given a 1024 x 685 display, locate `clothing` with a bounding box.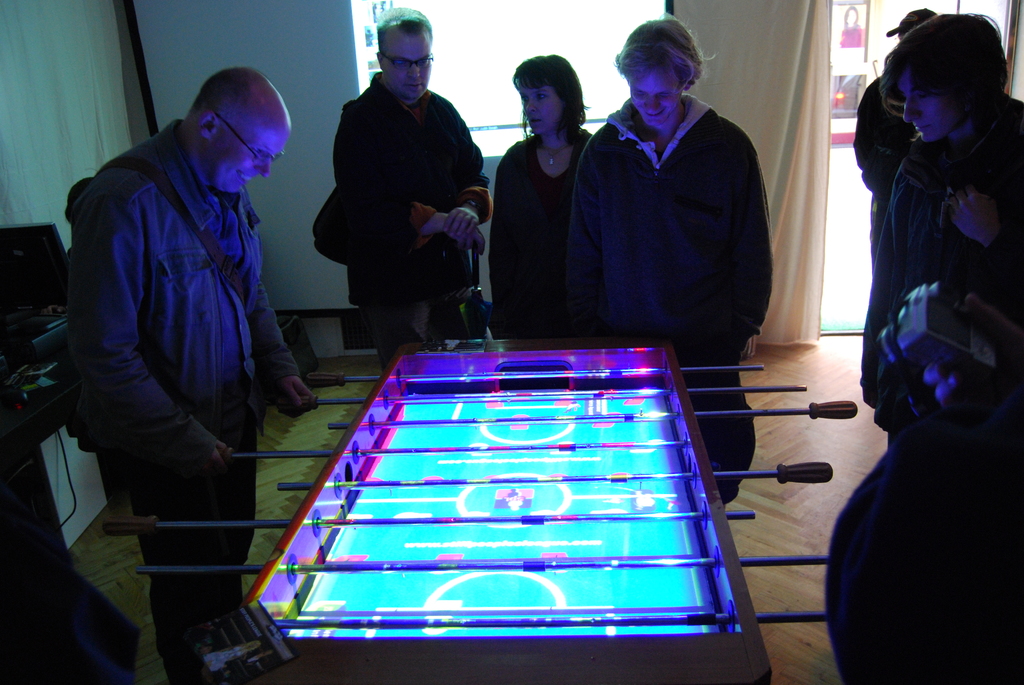
Located: {"left": 820, "top": 427, "right": 1012, "bottom": 684}.
